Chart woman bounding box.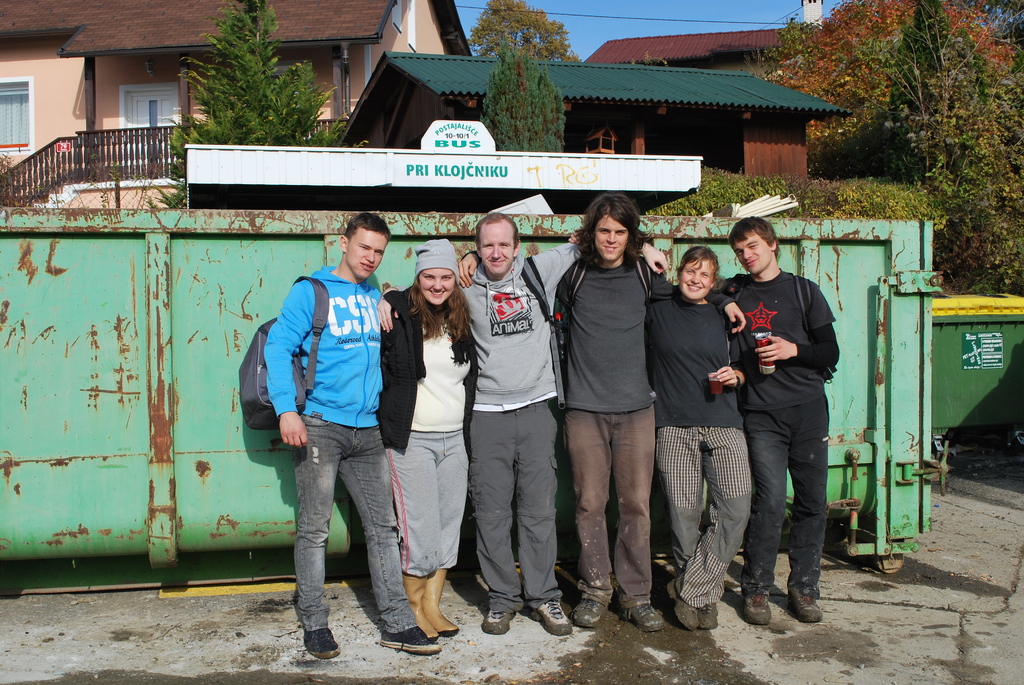
Charted: left=568, top=237, right=744, bottom=631.
